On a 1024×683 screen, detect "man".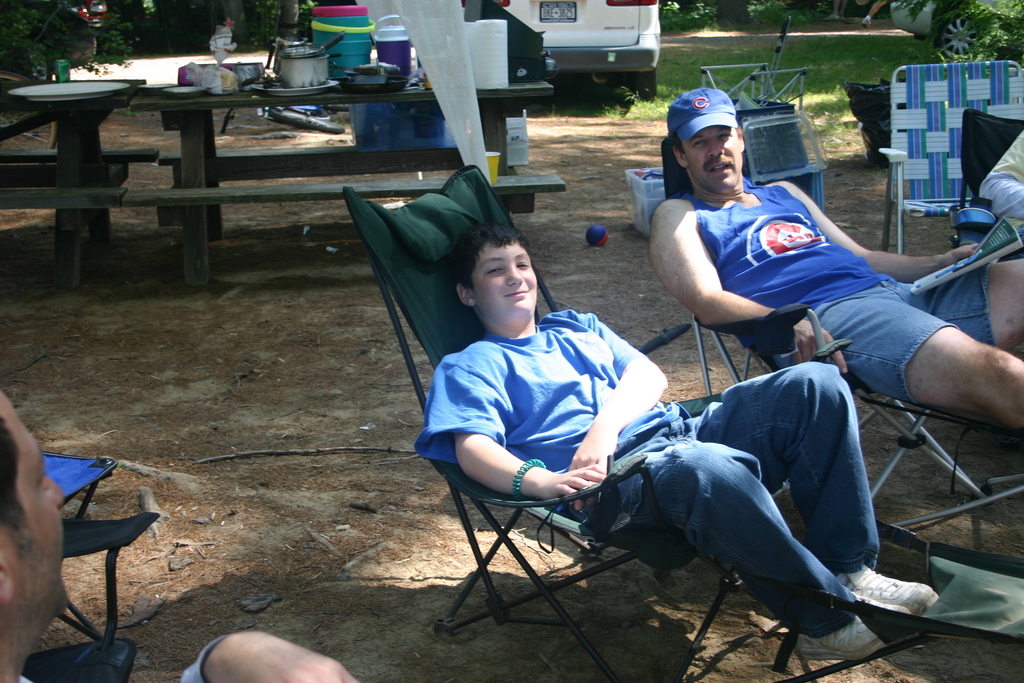
bbox=[418, 231, 940, 666].
